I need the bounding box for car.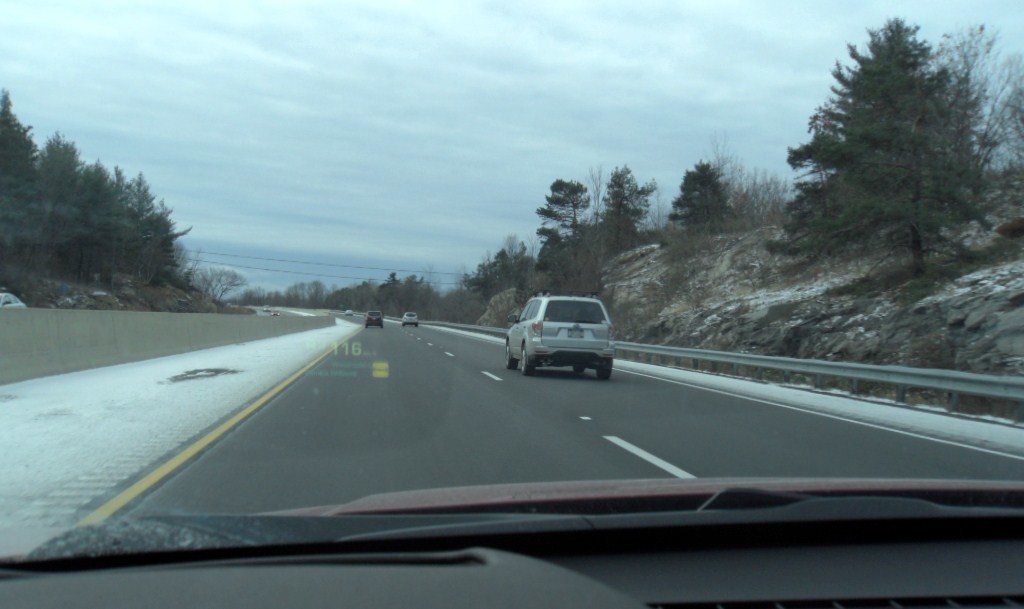
Here it is: locate(364, 306, 386, 331).
